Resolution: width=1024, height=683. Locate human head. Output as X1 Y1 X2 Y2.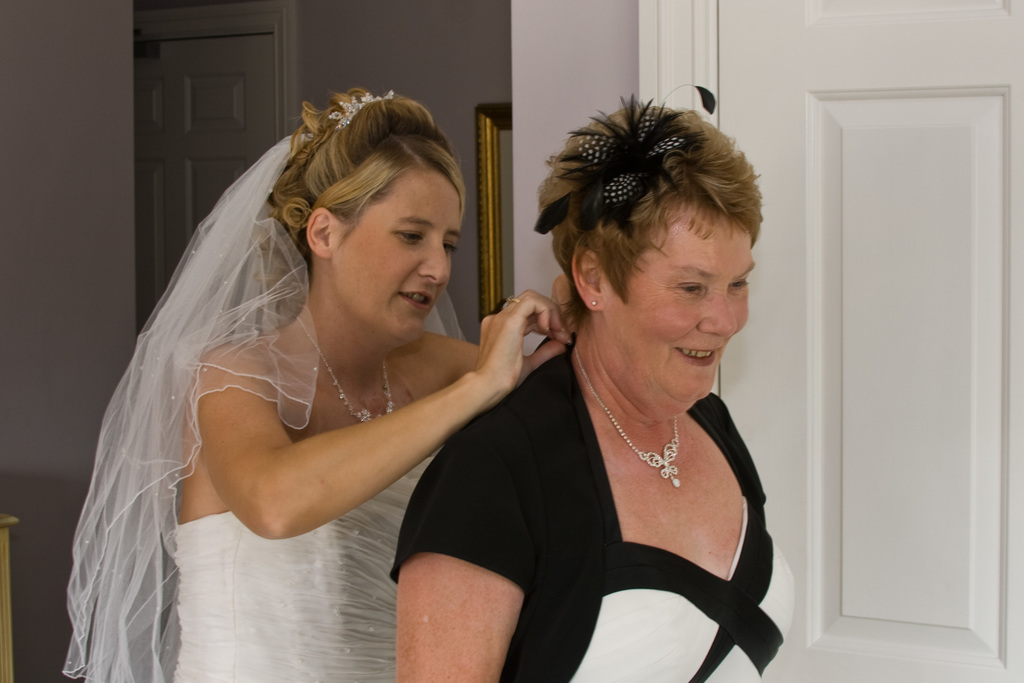
264 95 476 344.
